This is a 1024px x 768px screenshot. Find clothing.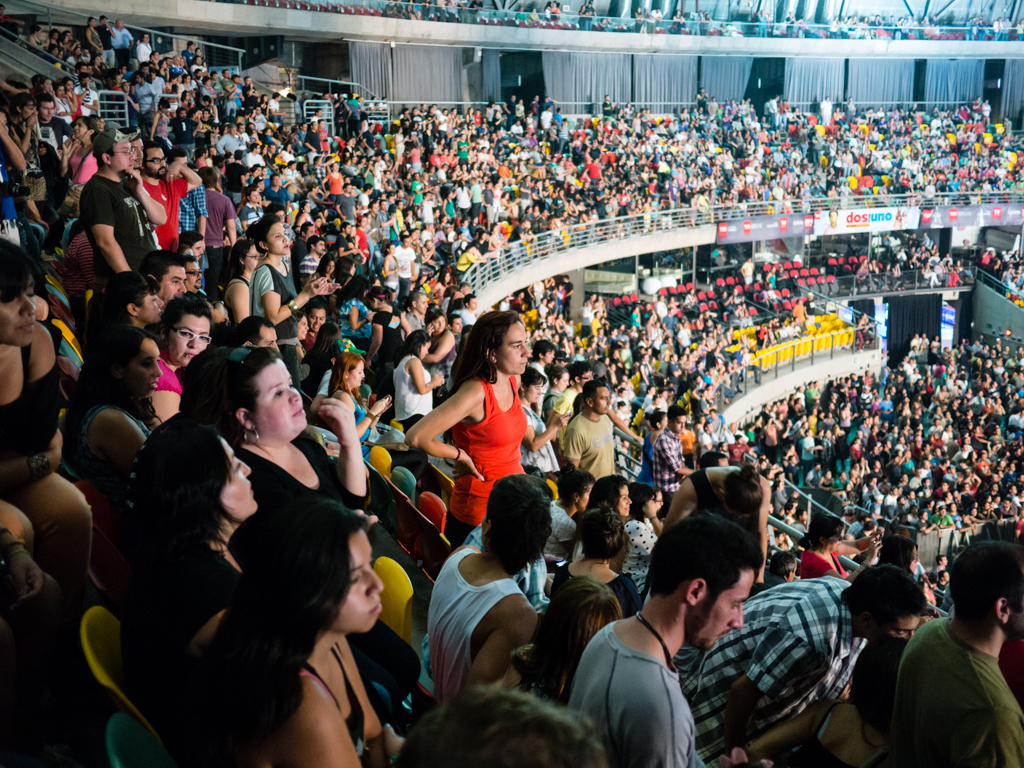
Bounding box: detection(904, 458, 915, 473).
